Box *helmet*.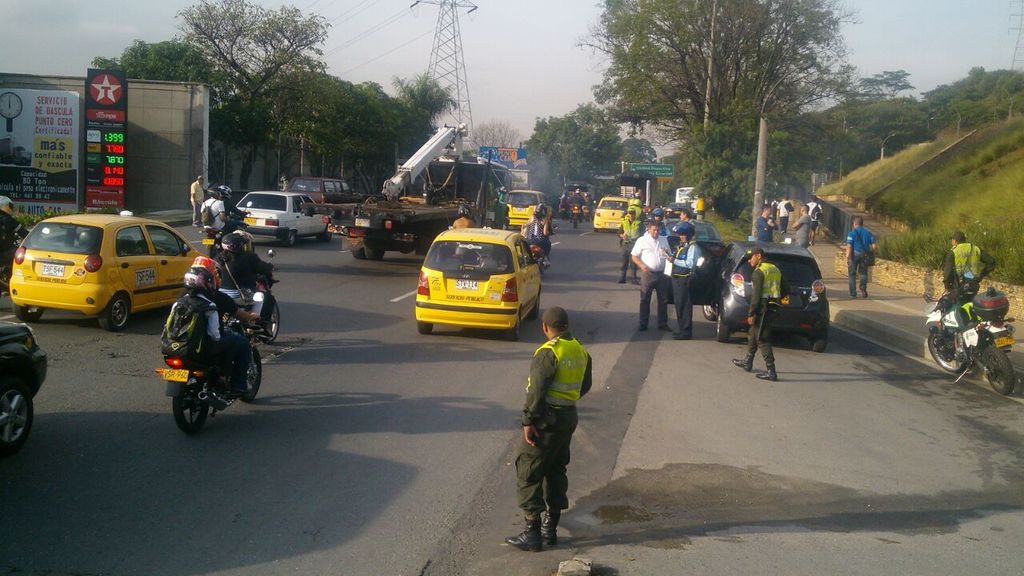
BBox(182, 262, 215, 296).
